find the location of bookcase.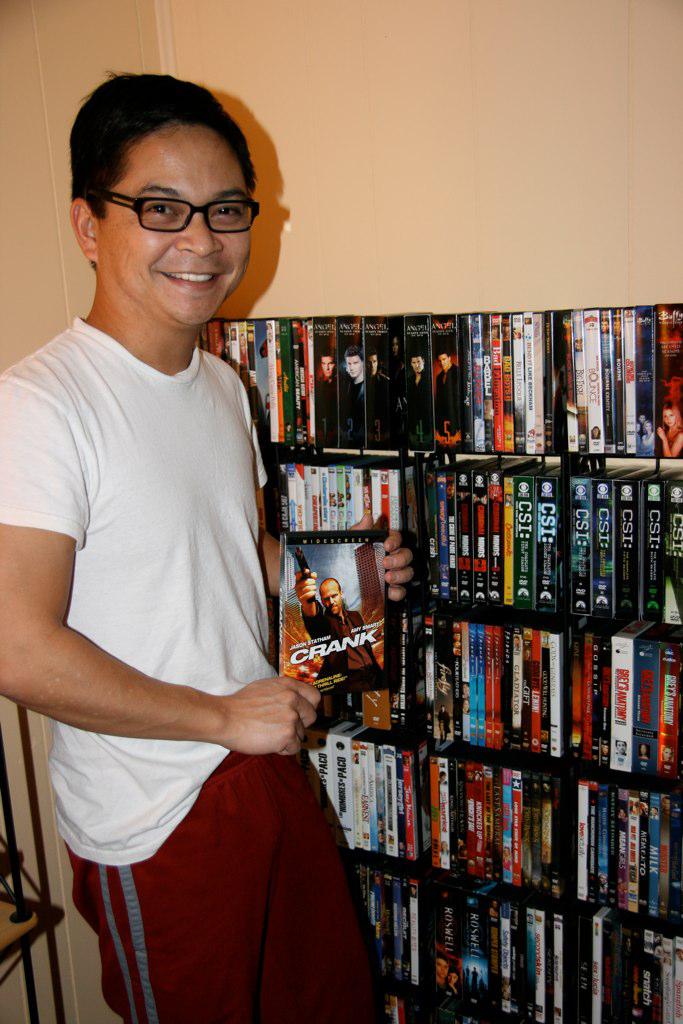
Location: (left=195, top=298, right=682, bottom=1023).
